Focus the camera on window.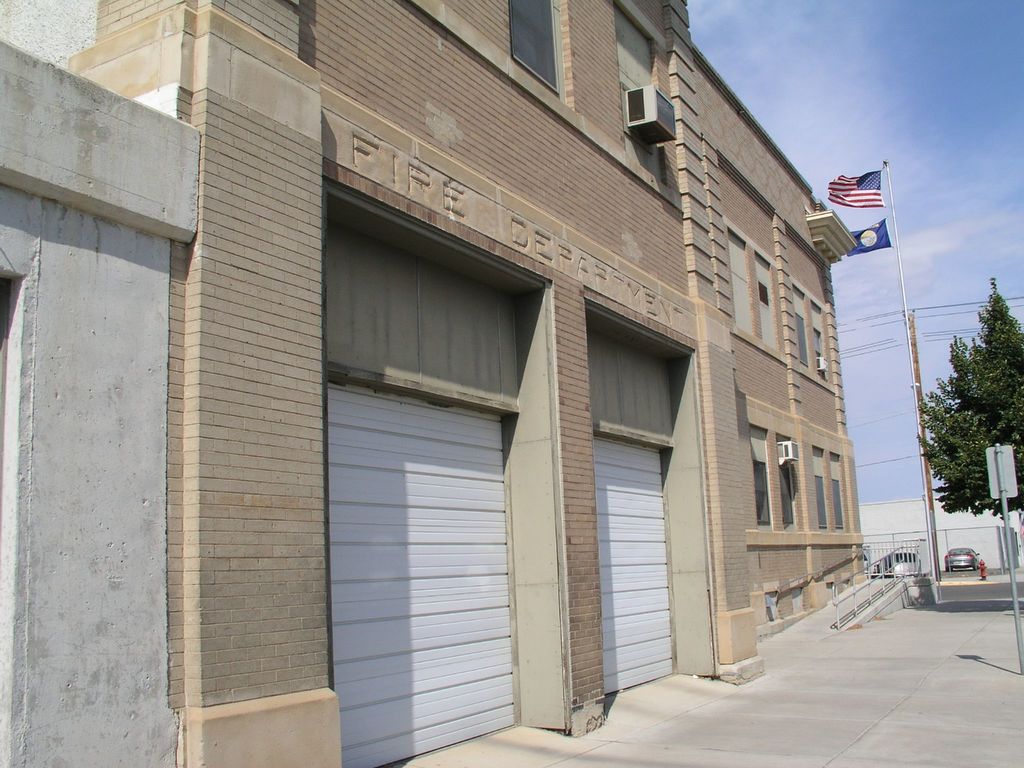
Focus region: crop(750, 421, 775, 535).
